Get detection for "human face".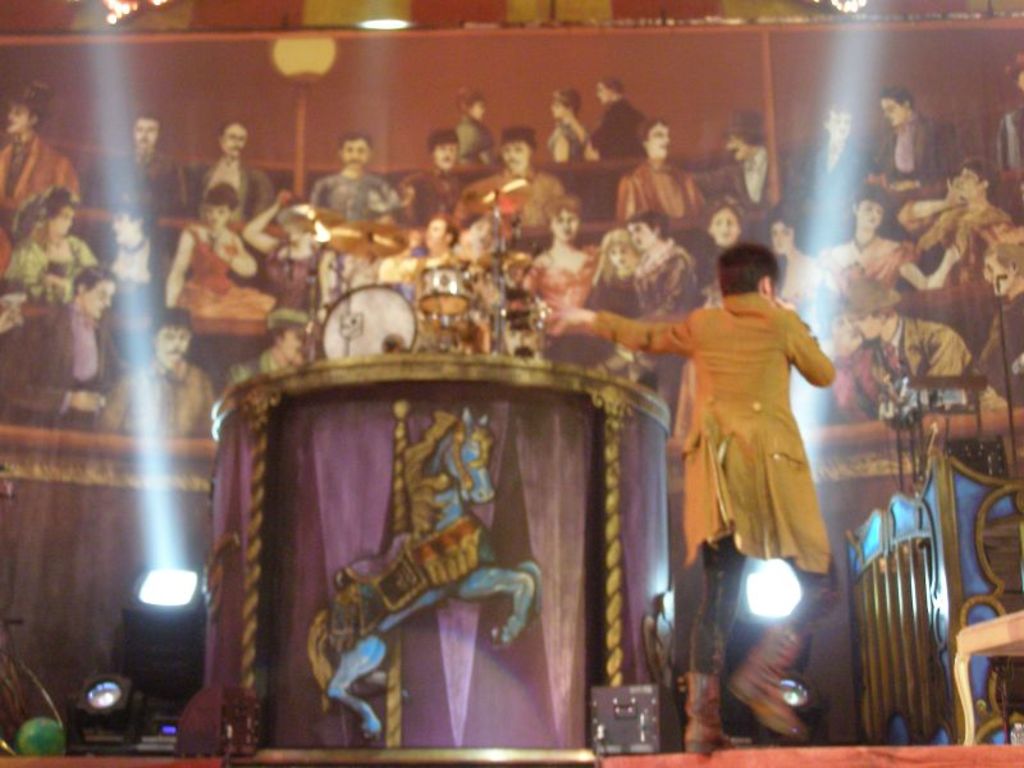
Detection: (left=772, top=220, right=801, bottom=252).
